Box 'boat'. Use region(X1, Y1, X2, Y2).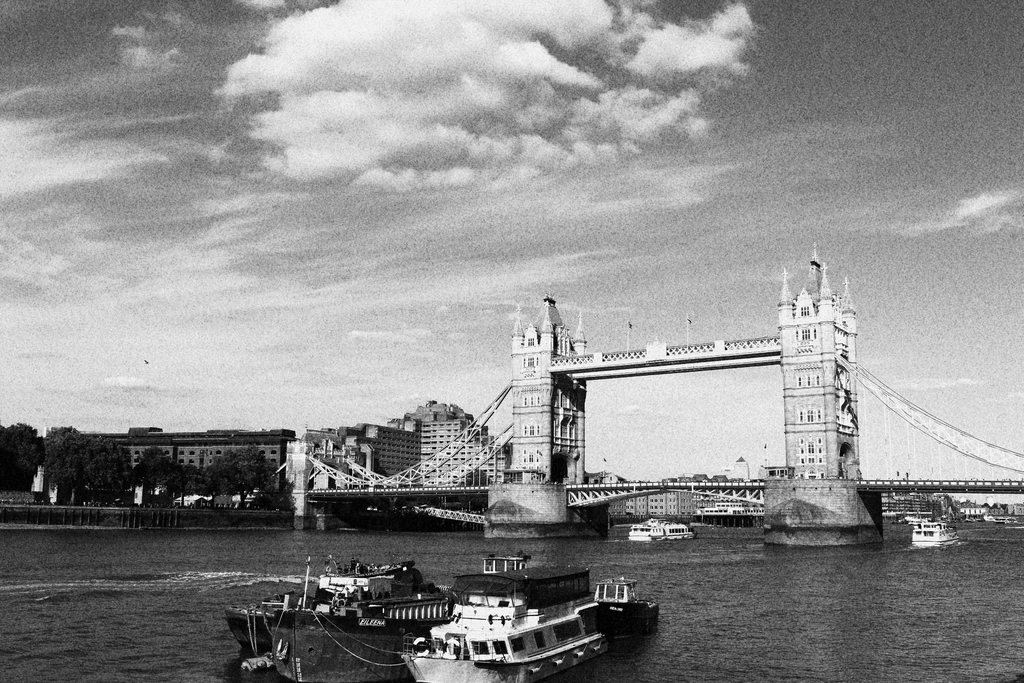
region(221, 604, 279, 655).
